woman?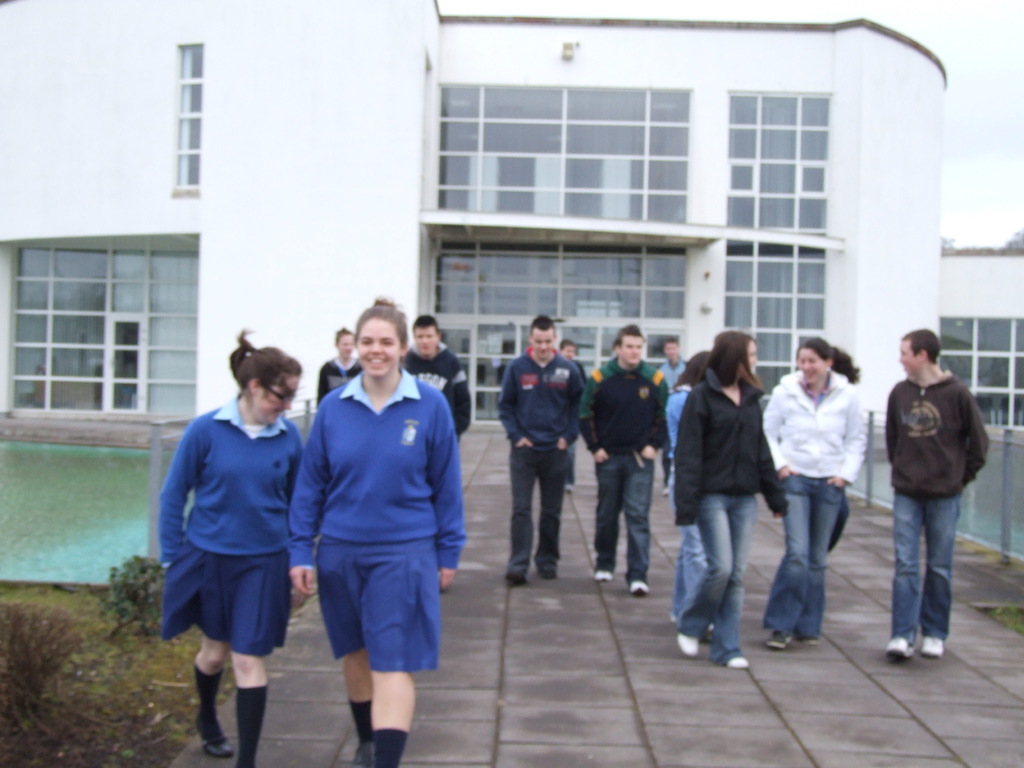
[675, 321, 781, 667]
